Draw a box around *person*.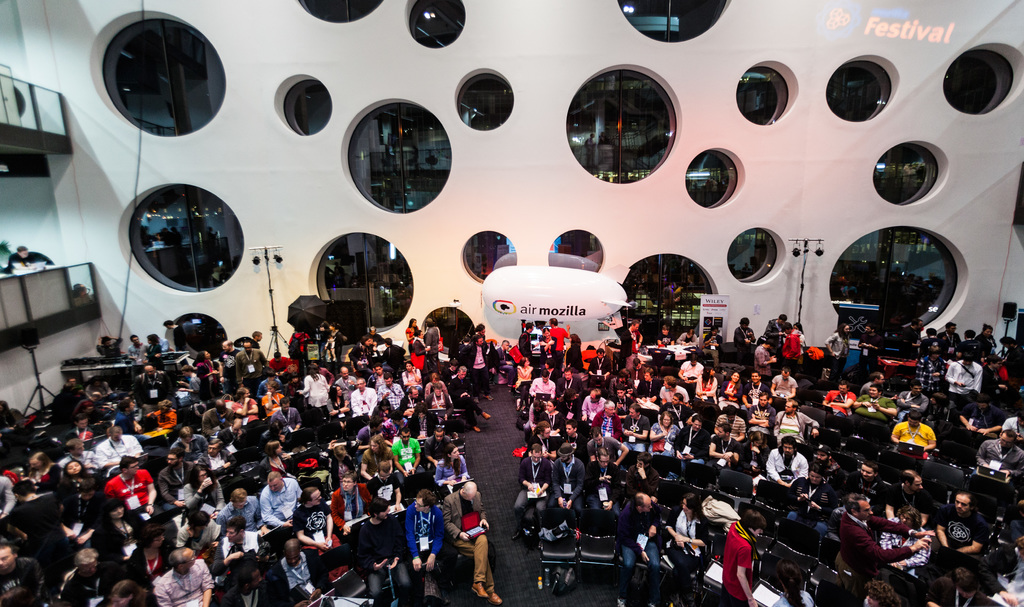
box=[300, 363, 330, 414].
